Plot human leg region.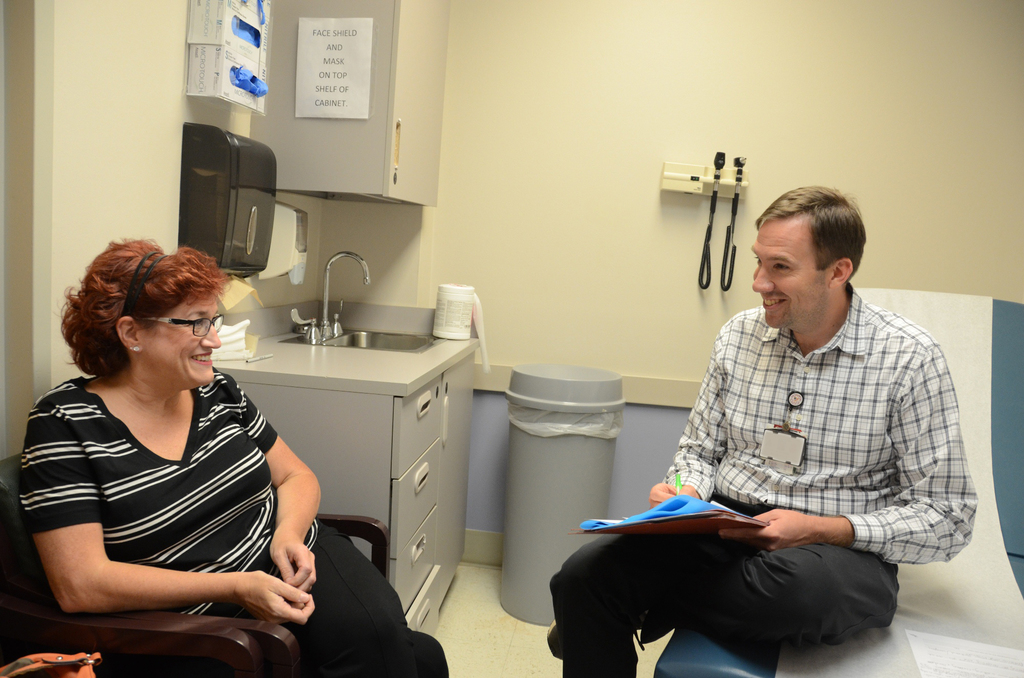
Plotted at x1=550 y1=533 x2=696 y2=677.
